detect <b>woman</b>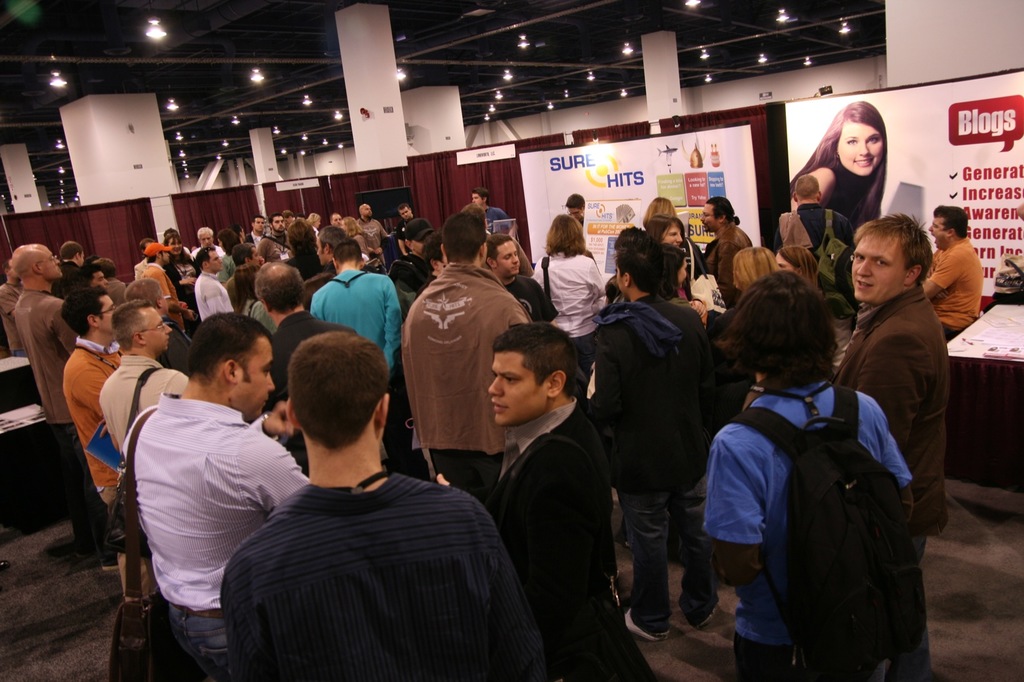
left=796, top=99, right=916, bottom=243
